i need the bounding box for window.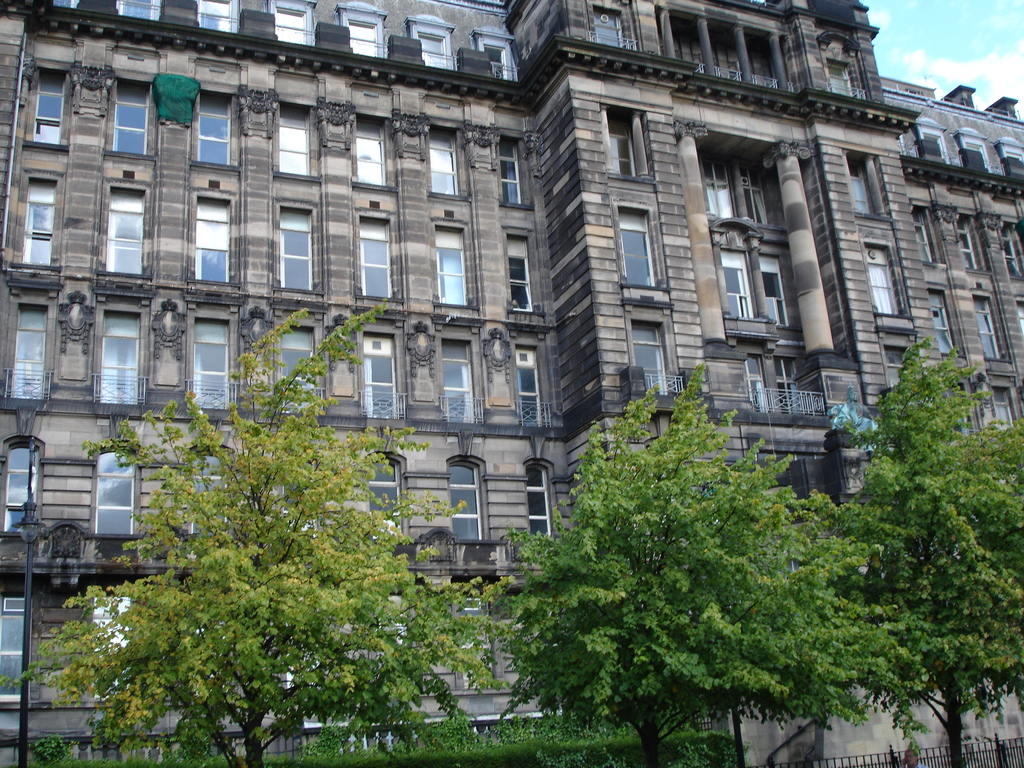
Here it is: crop(516, 348, 542, 427).
